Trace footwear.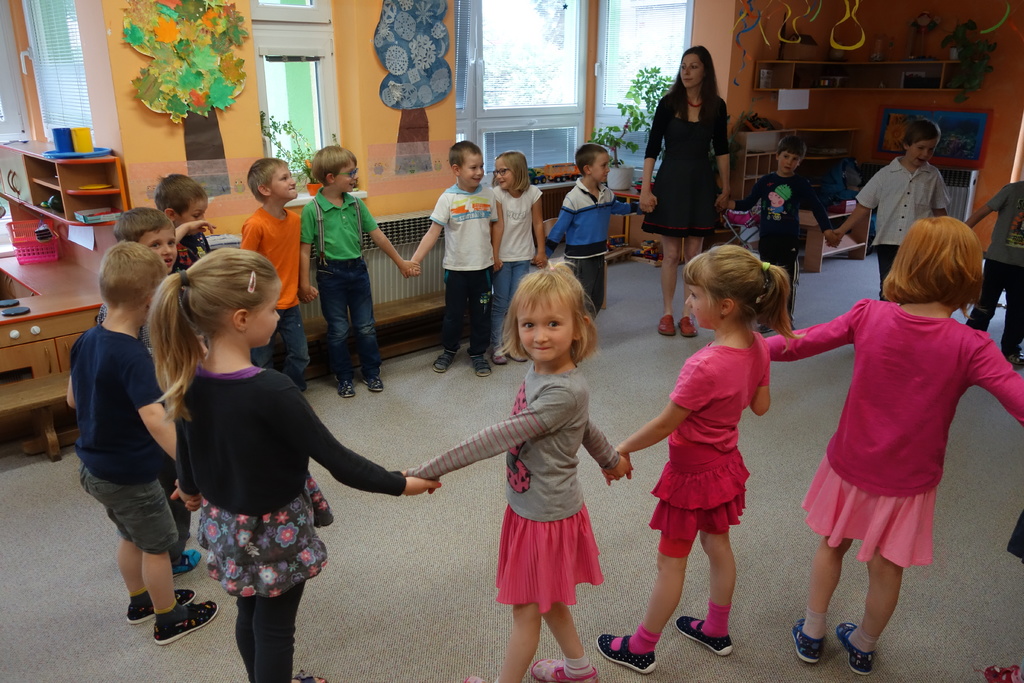
Traced to <region>595, 633, 657, 675</region>.
